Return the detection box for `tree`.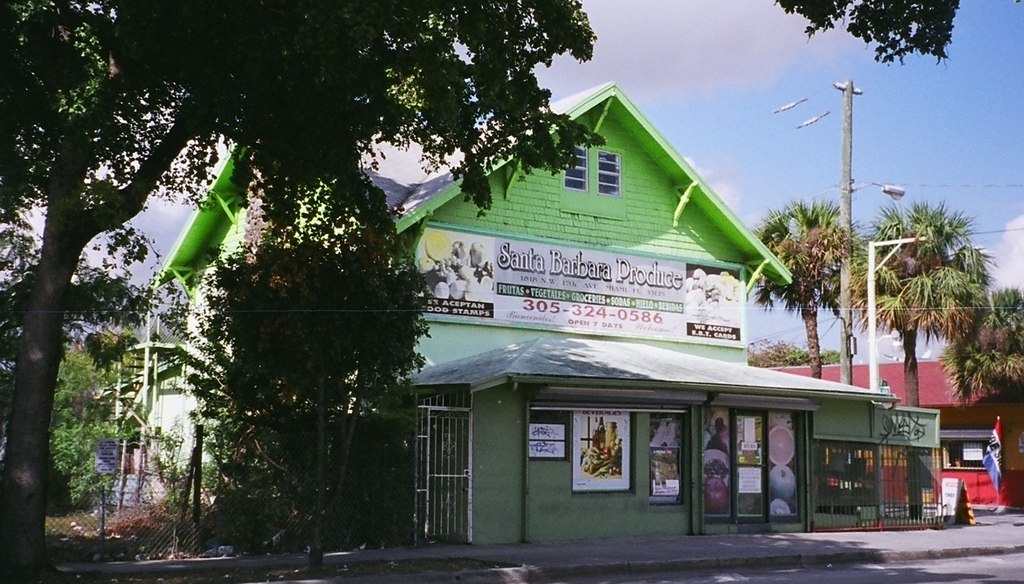
BBox(49, 329, 143, 512).
